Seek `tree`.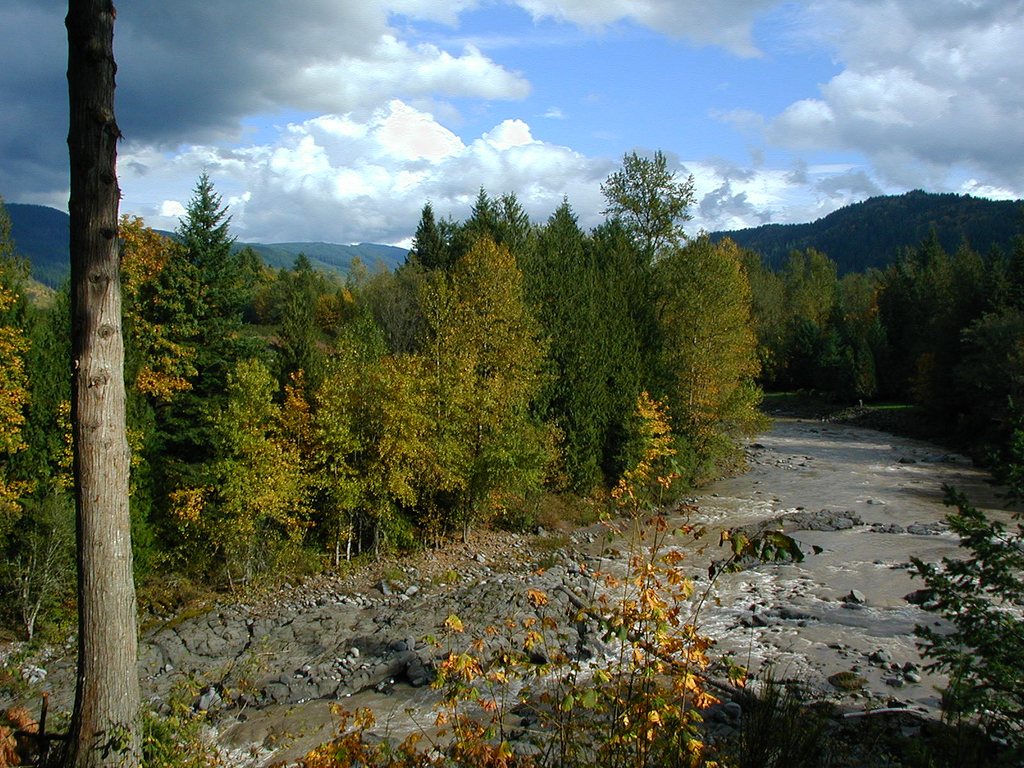
pyautogui.locateOnScreen(3, 196, 86, 656).
